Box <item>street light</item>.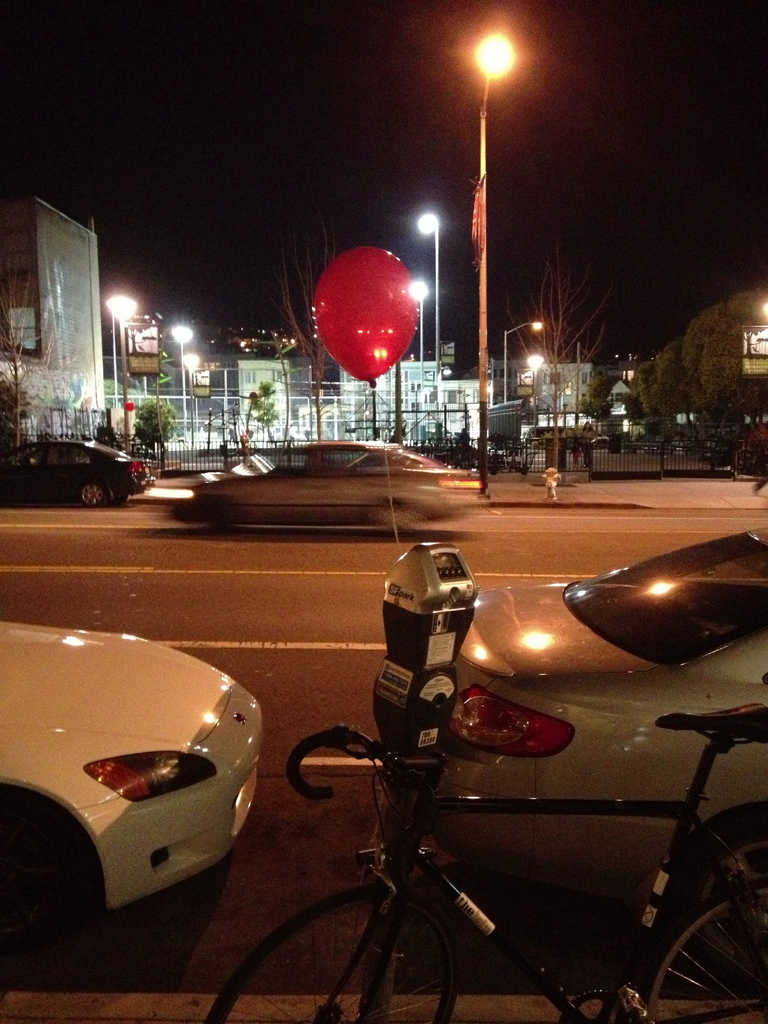
bbox=(403, 279, 418, 433).
